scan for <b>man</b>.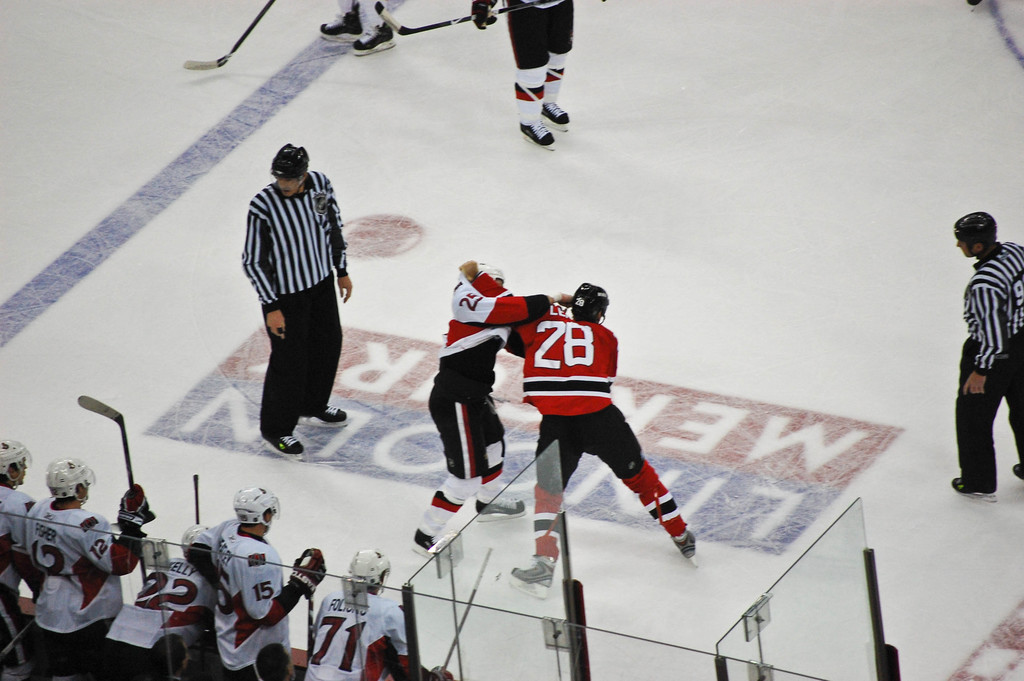
Scan result: 212 485 326 680.
